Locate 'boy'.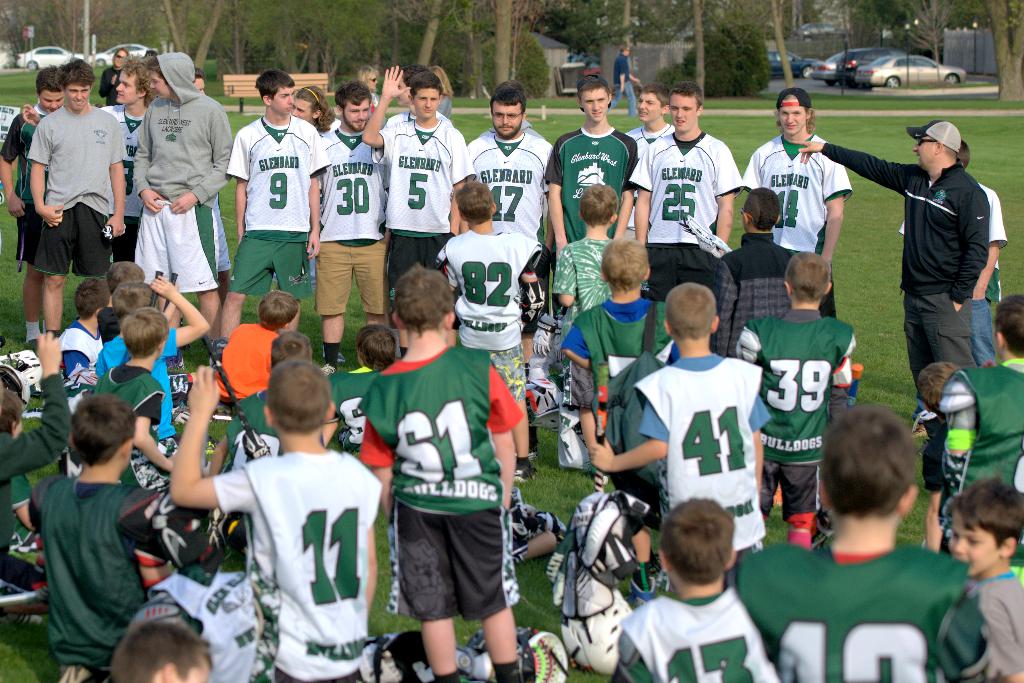
Bounding box: l=214, t=290, r=299, b=404.
